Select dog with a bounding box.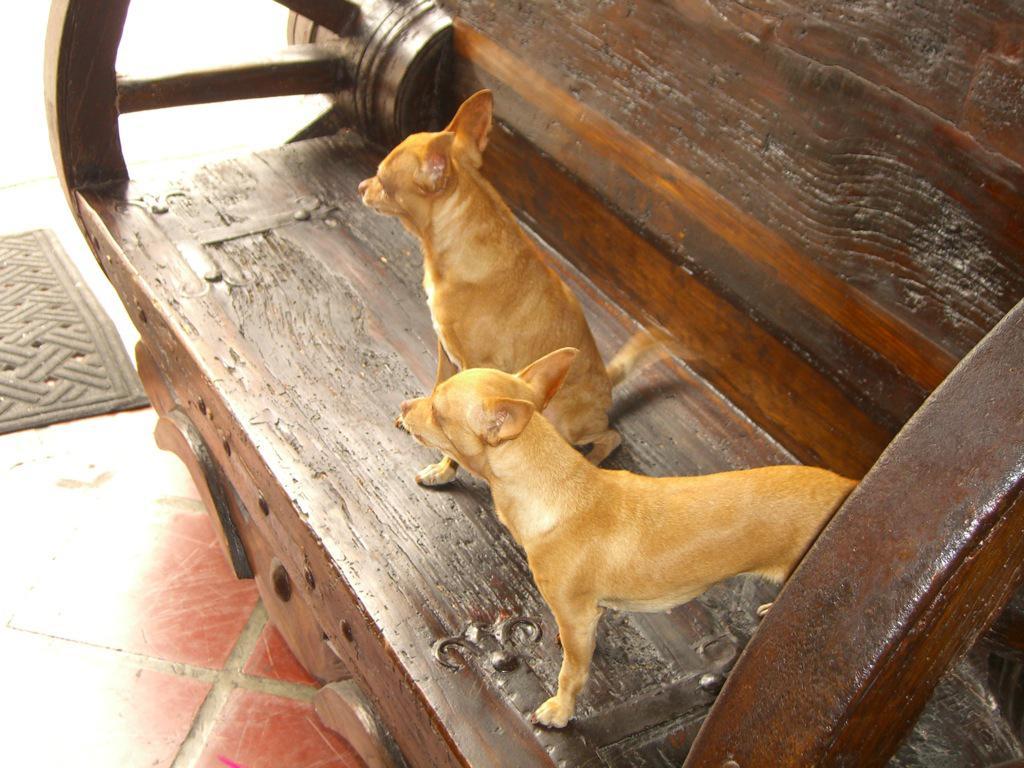
left=354, top=86, right=693, bottom=492.
